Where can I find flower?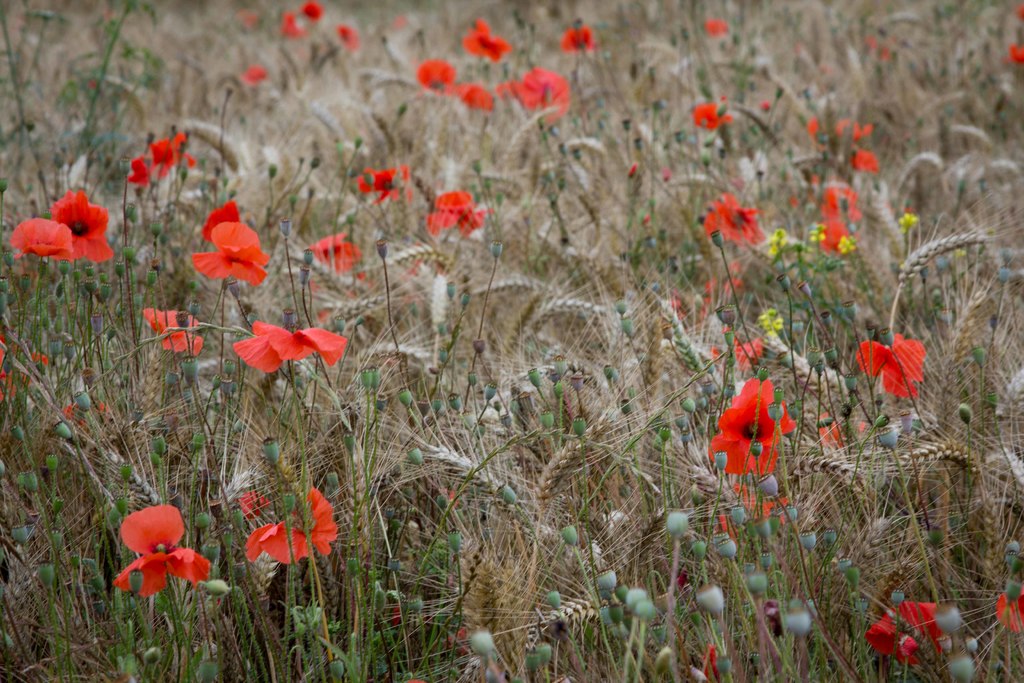
You can find it at x1=997 y1=587 x2=1023 y2=630.
